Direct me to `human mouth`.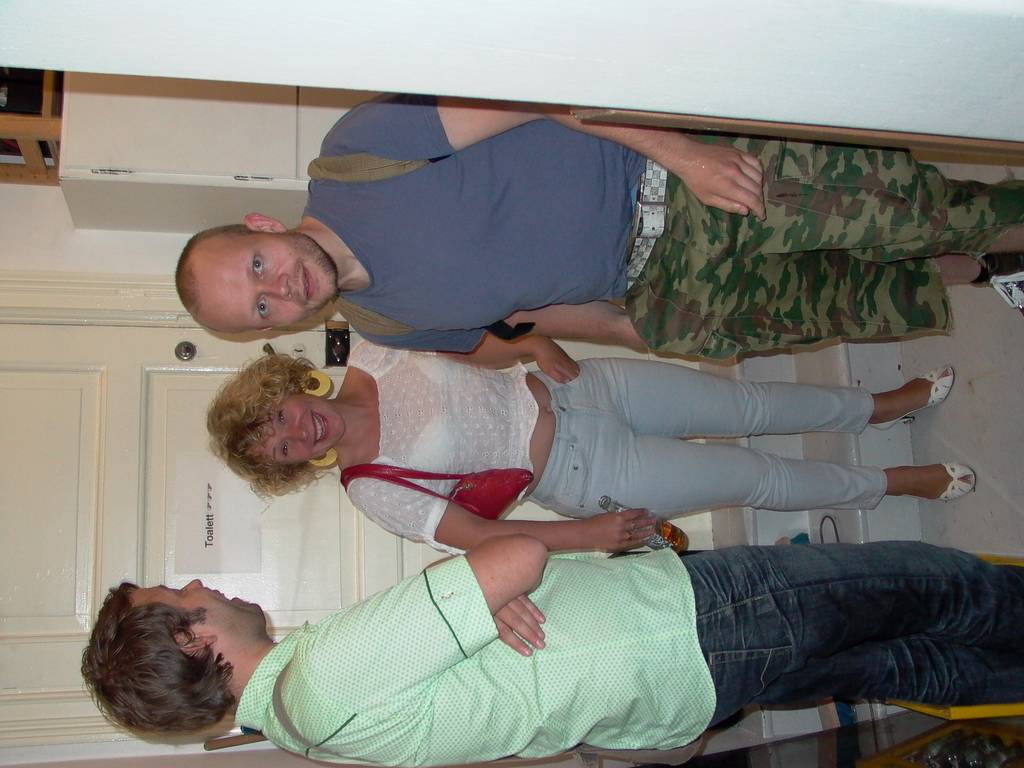
Direction: 294, 262, 319, 303.
